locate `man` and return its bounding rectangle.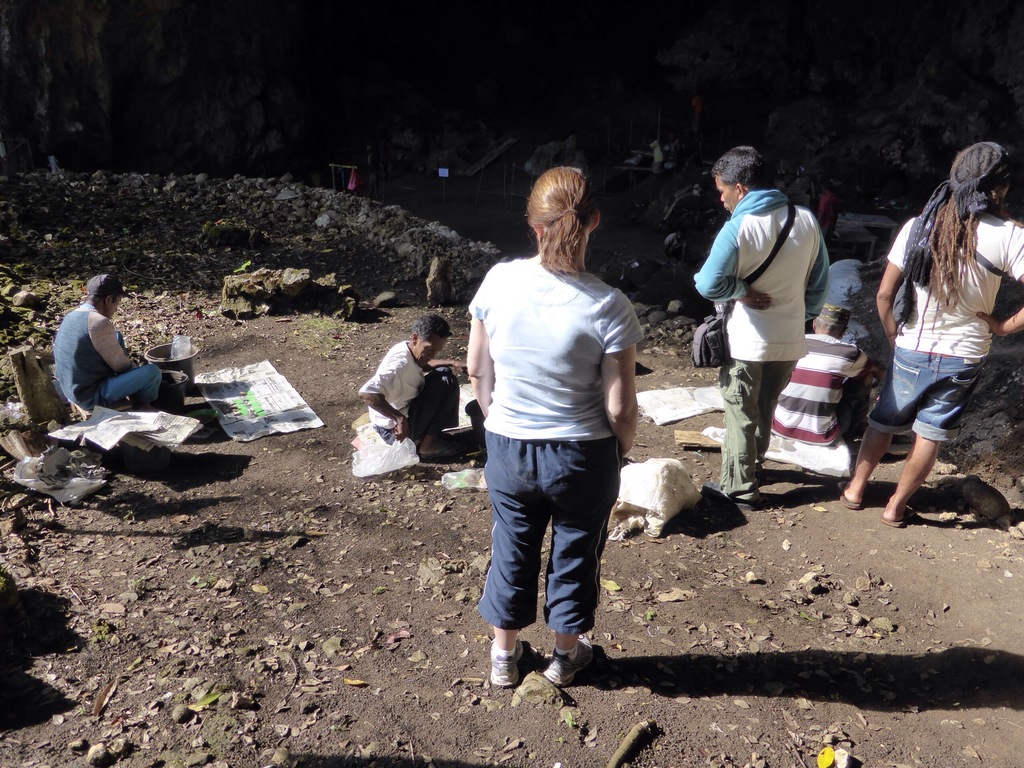
356/315/468/463.
